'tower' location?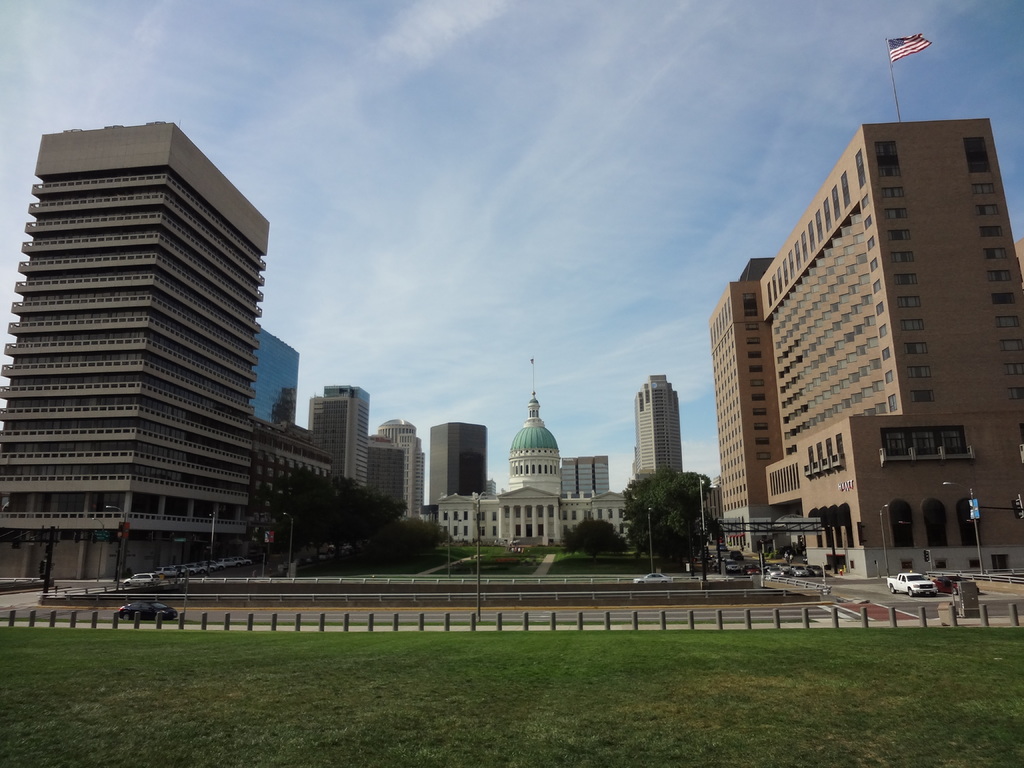
(698,69,1007,540)
